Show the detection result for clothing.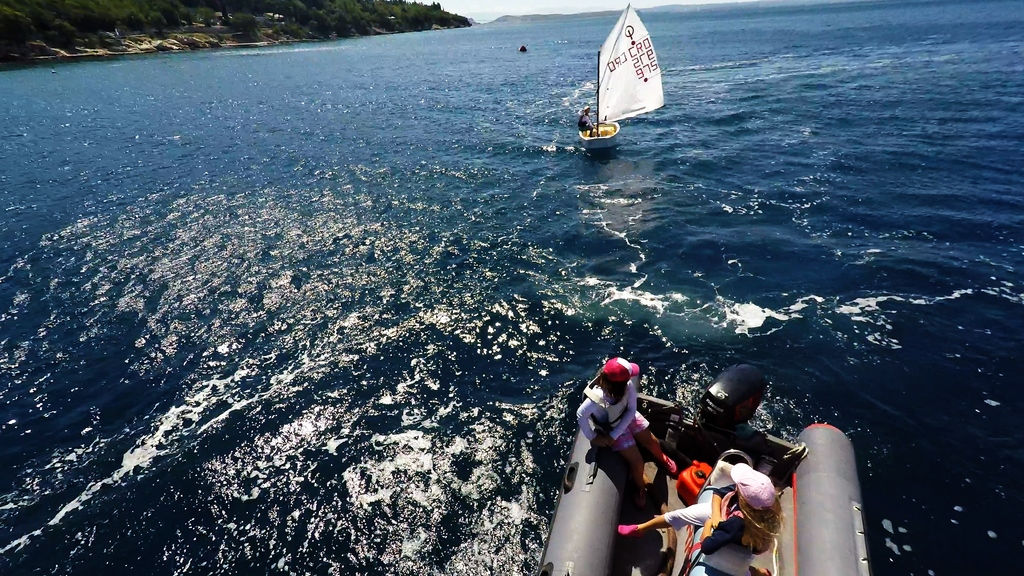
l=575, t=381, r=653, b=451.
